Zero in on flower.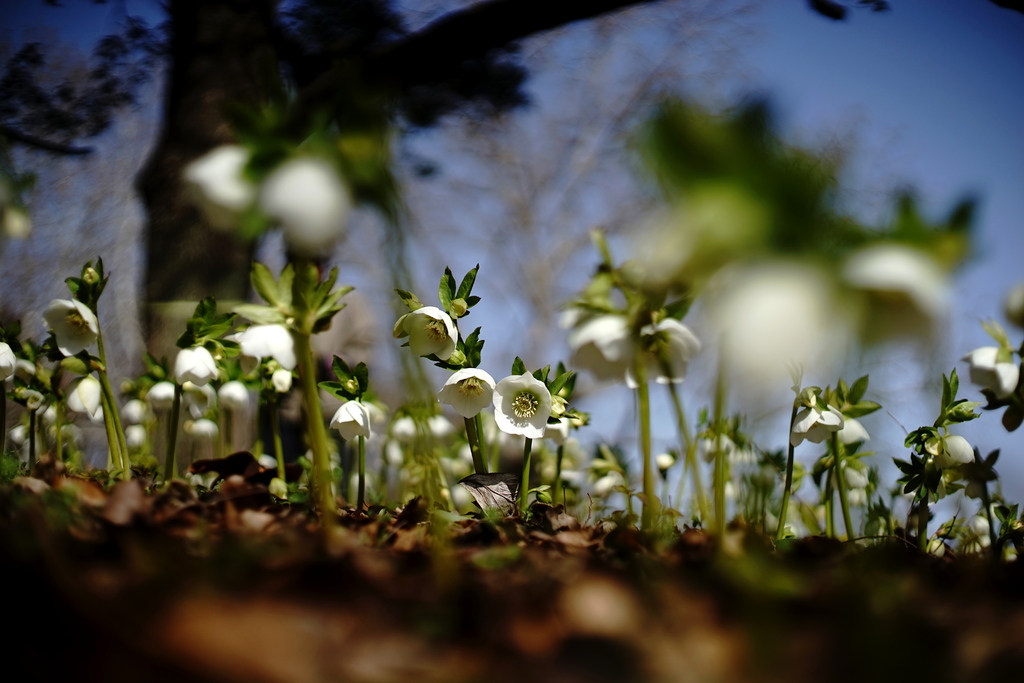
Zeroed in: 44 298 100 363.
